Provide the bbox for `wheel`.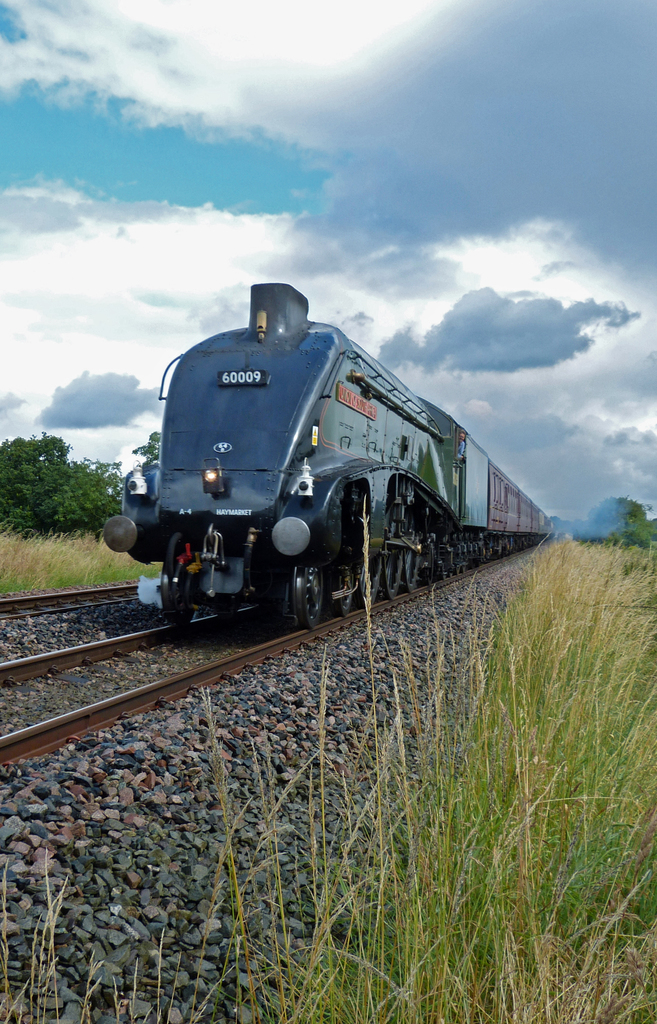
356, 556, 380, 605.
